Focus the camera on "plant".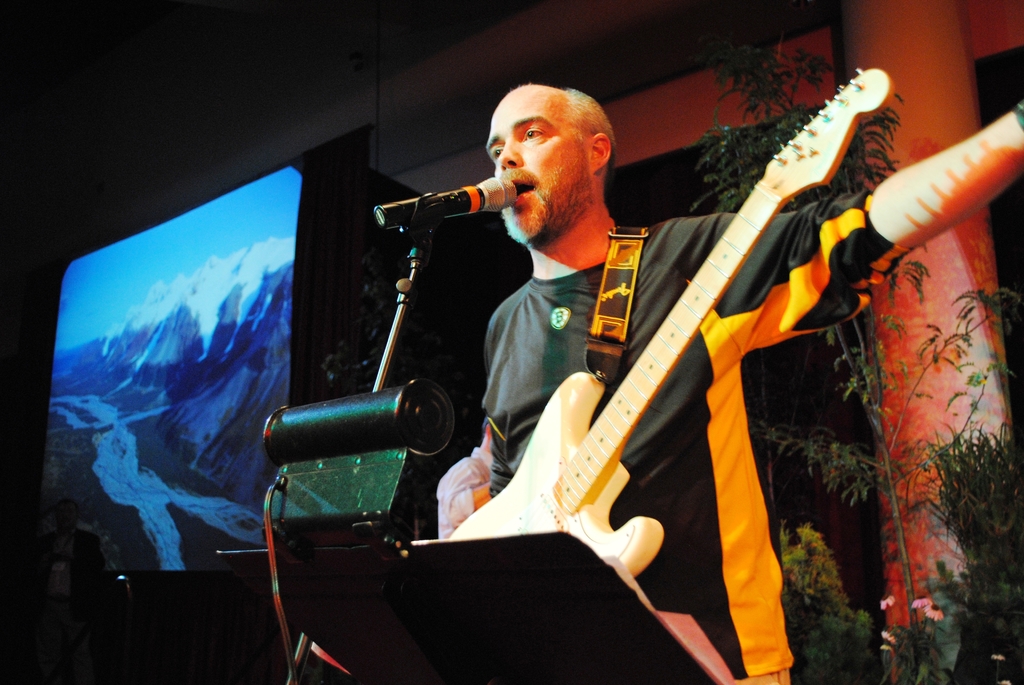
Focus region: 922, 399, 1023, 644.
